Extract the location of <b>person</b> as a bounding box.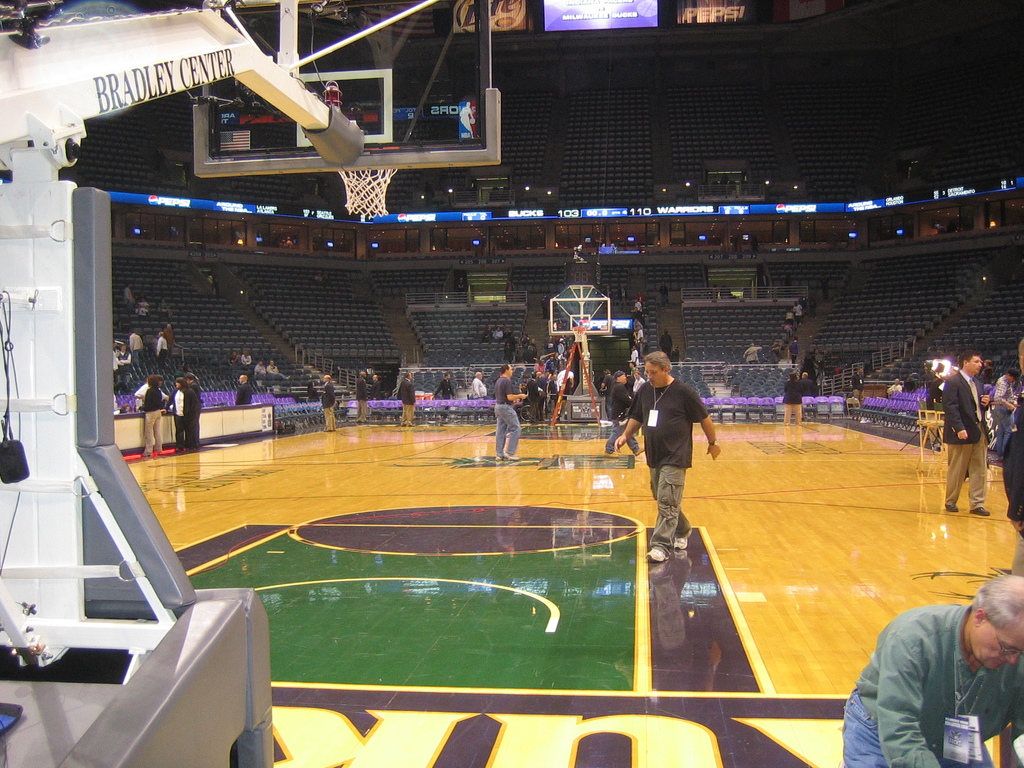
266,358,291,382.
